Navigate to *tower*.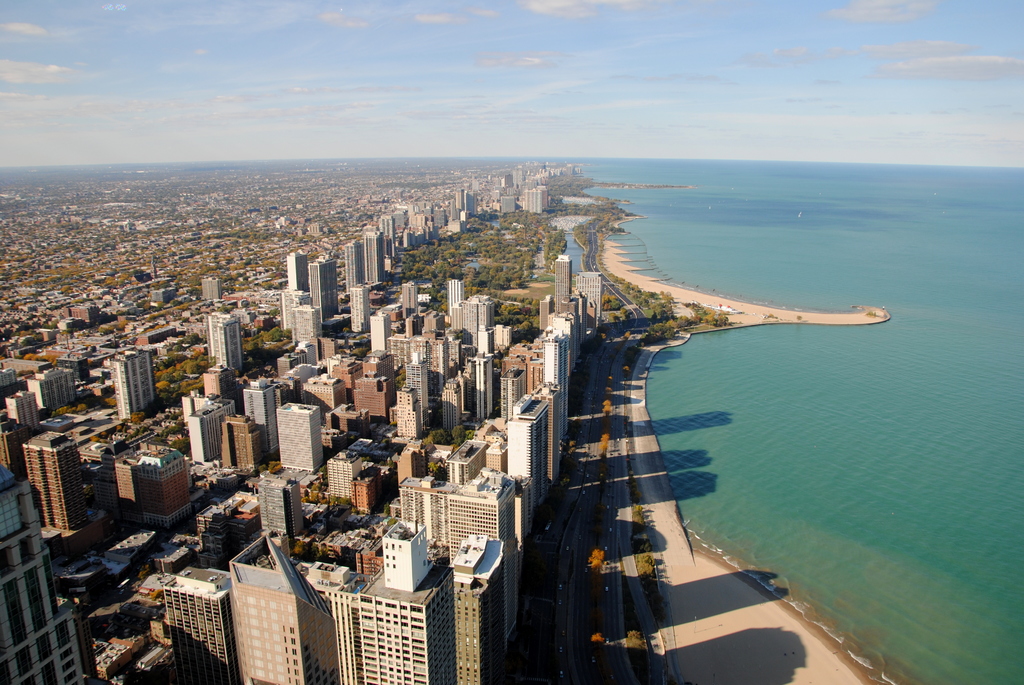
Navigation target: <box>207,414,269,472</box>.
